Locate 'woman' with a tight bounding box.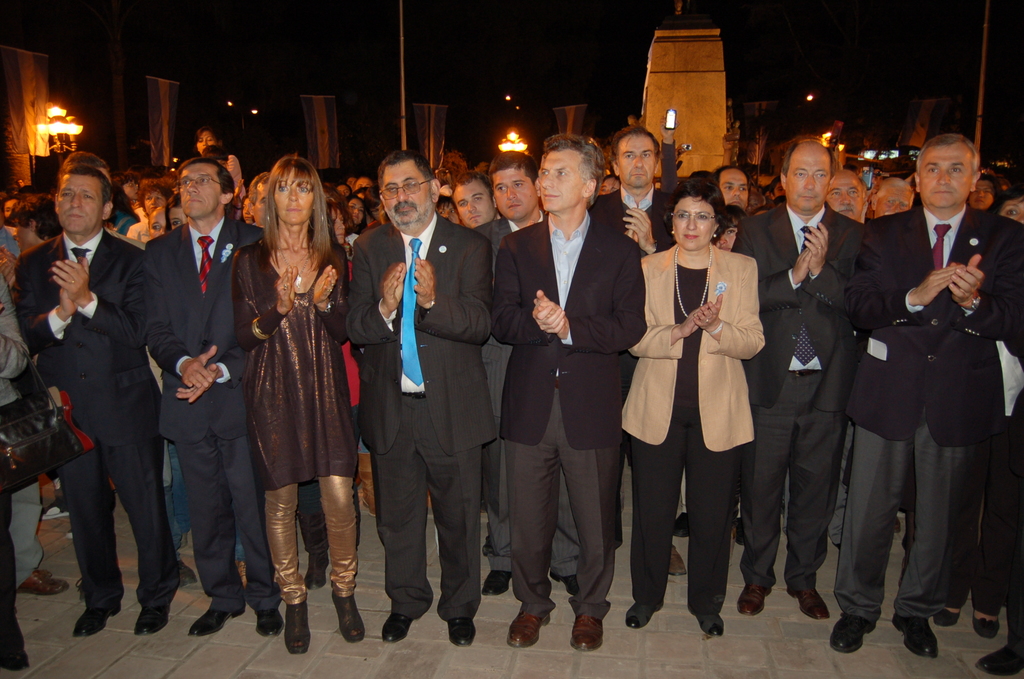
x1=164 y1=193 x2=189 y2=236.
